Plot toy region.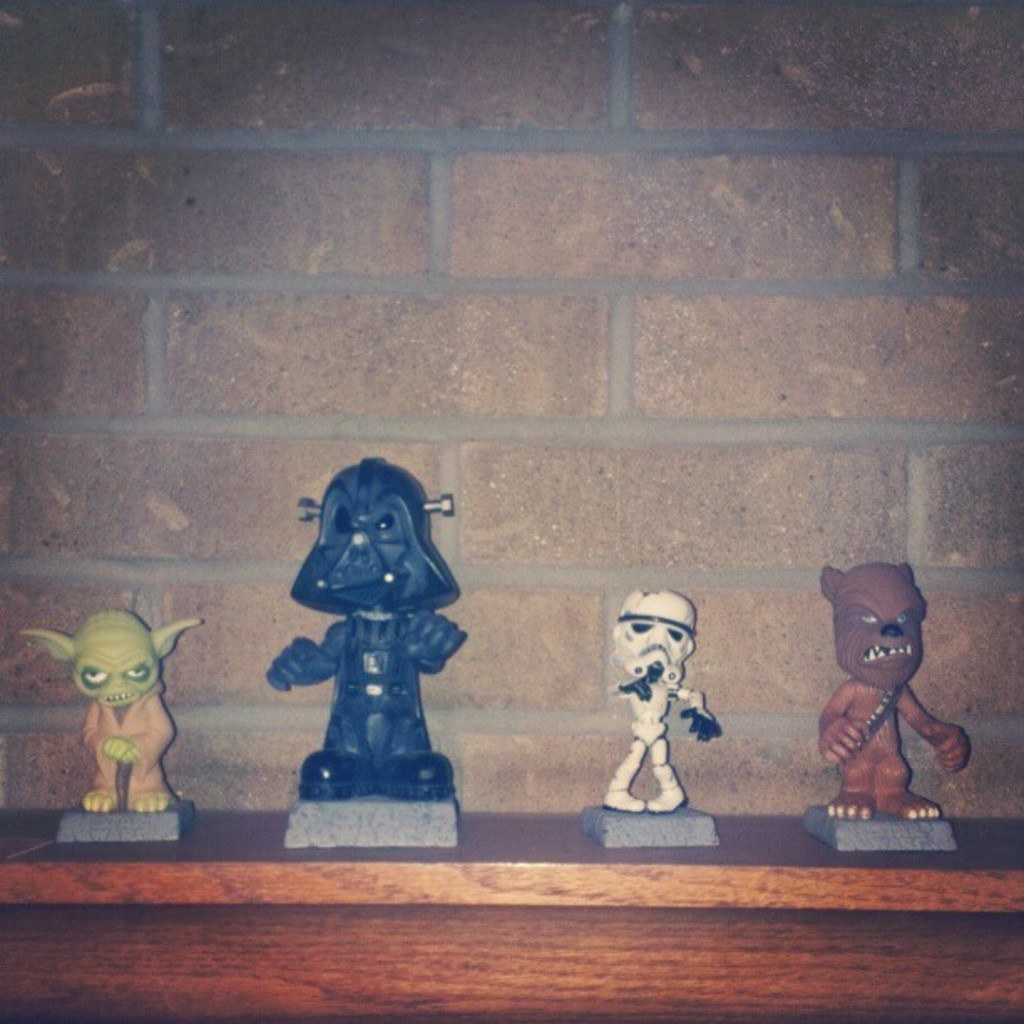
Plotted at <bbox>817, 569, 962, 827</bbox>.
